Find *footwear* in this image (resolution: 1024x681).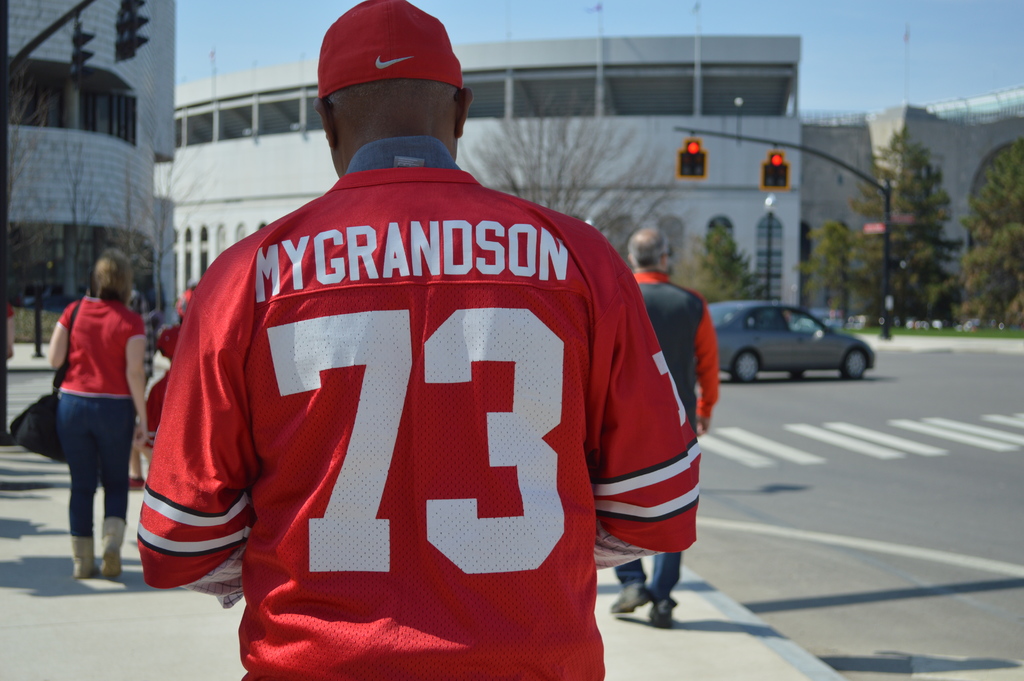
(left=642, top=594, right=677, bottom=632).
